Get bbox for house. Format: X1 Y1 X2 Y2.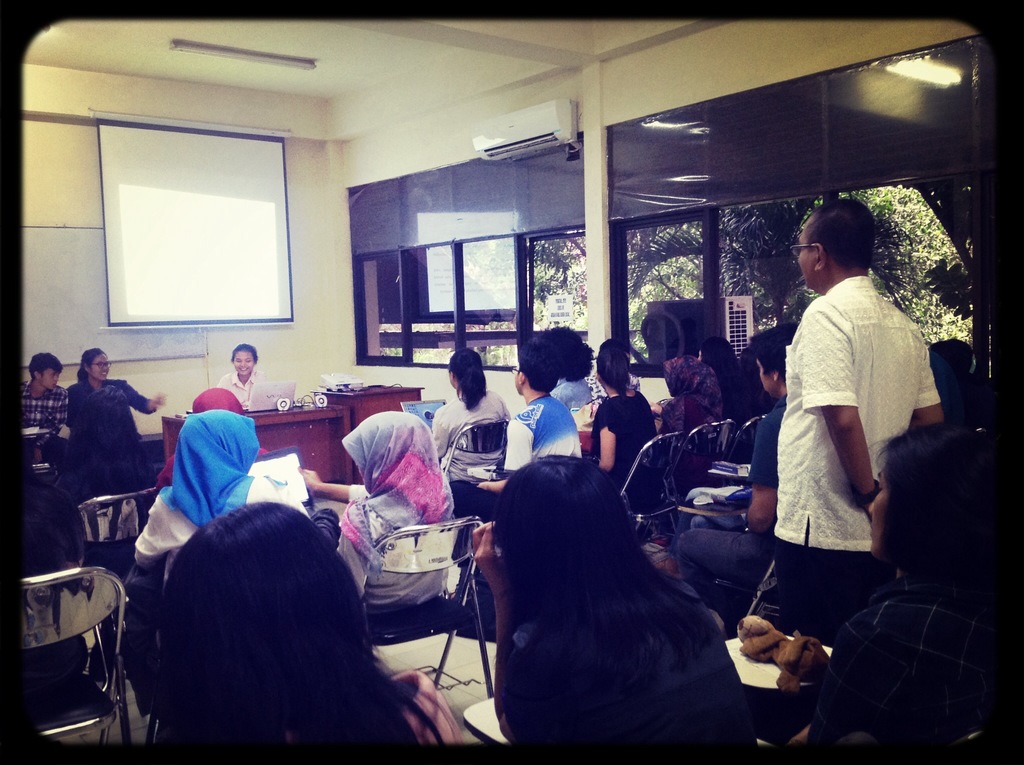
39 14 996 731.
